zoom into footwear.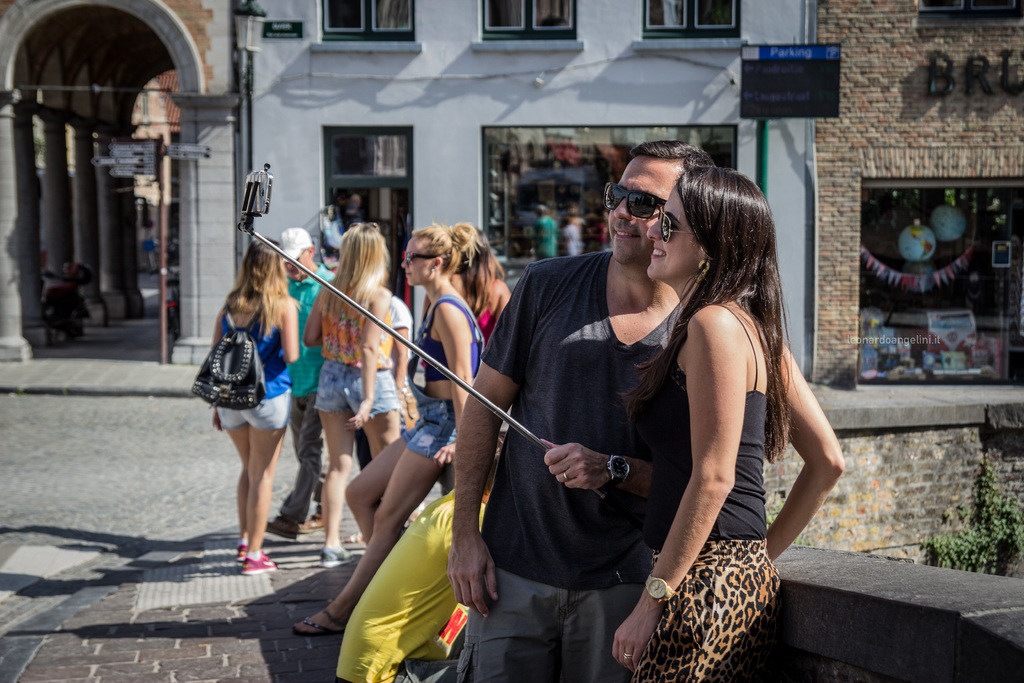
Zoom target: rect(294, 607, 346, 637).
